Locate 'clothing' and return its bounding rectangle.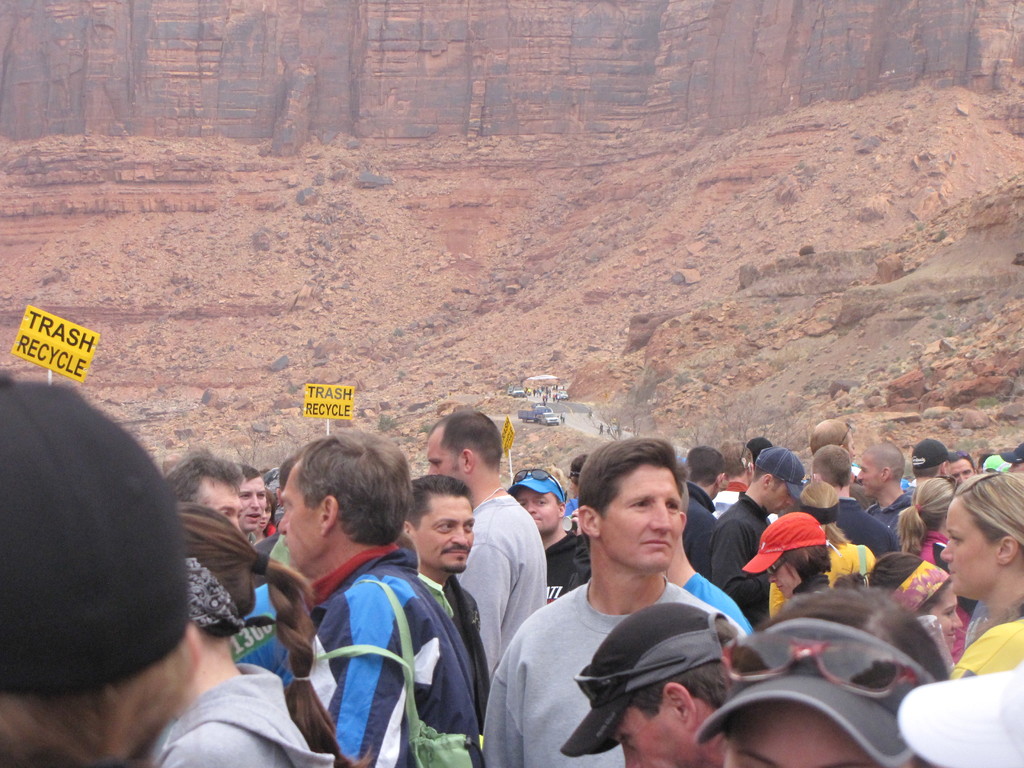
detection(458, 498, 550, 682).
